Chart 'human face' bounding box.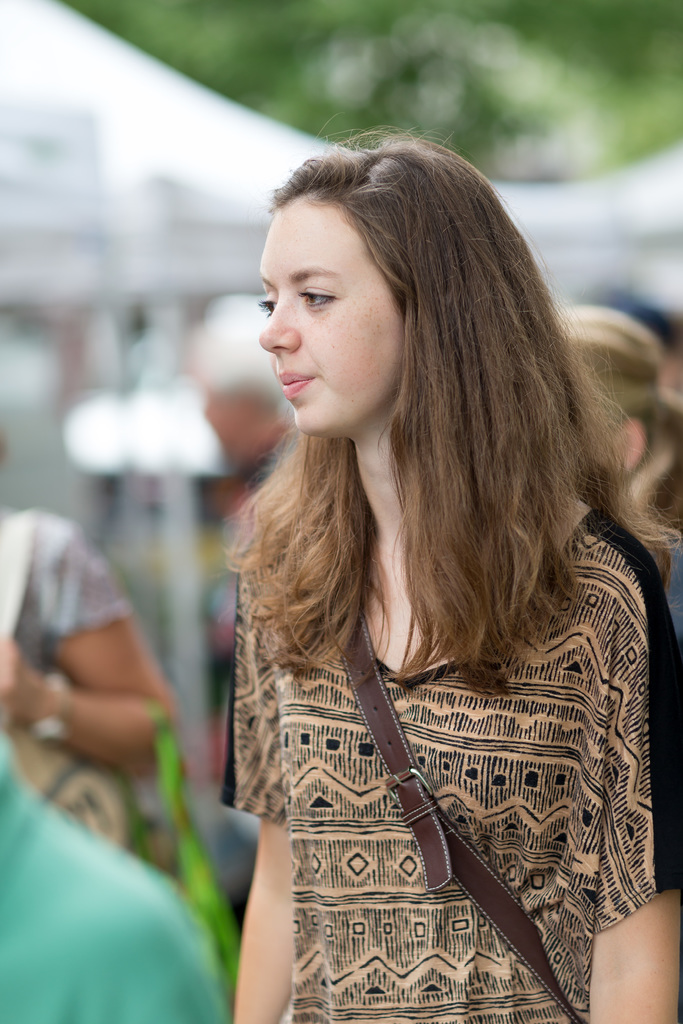
Charted: <box>202,387,281,469</box>.
